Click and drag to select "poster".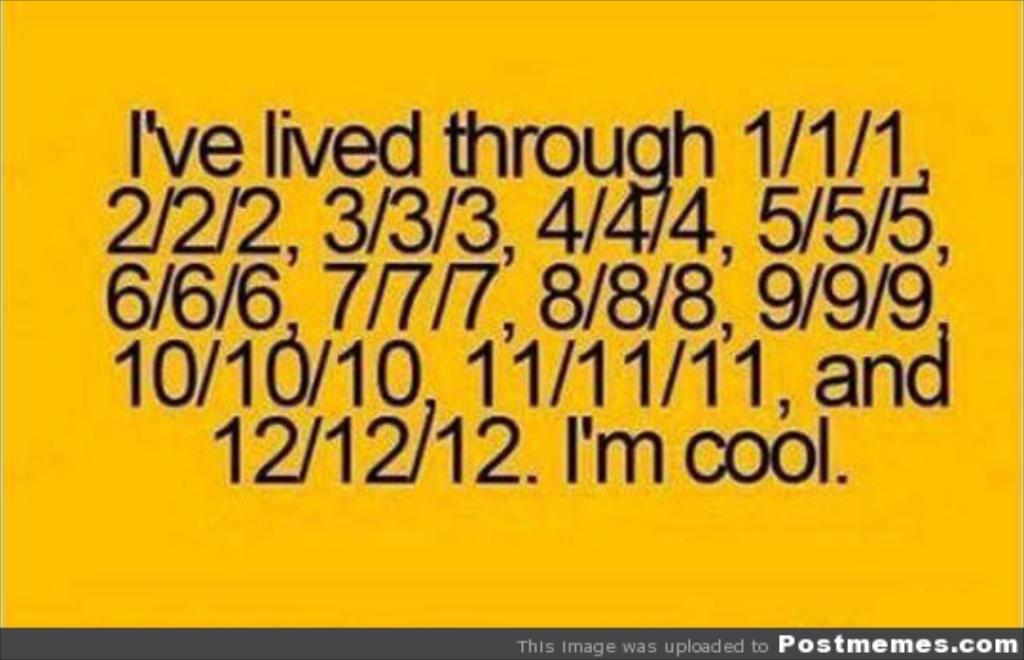
Selection: 0/0/1022/658.
